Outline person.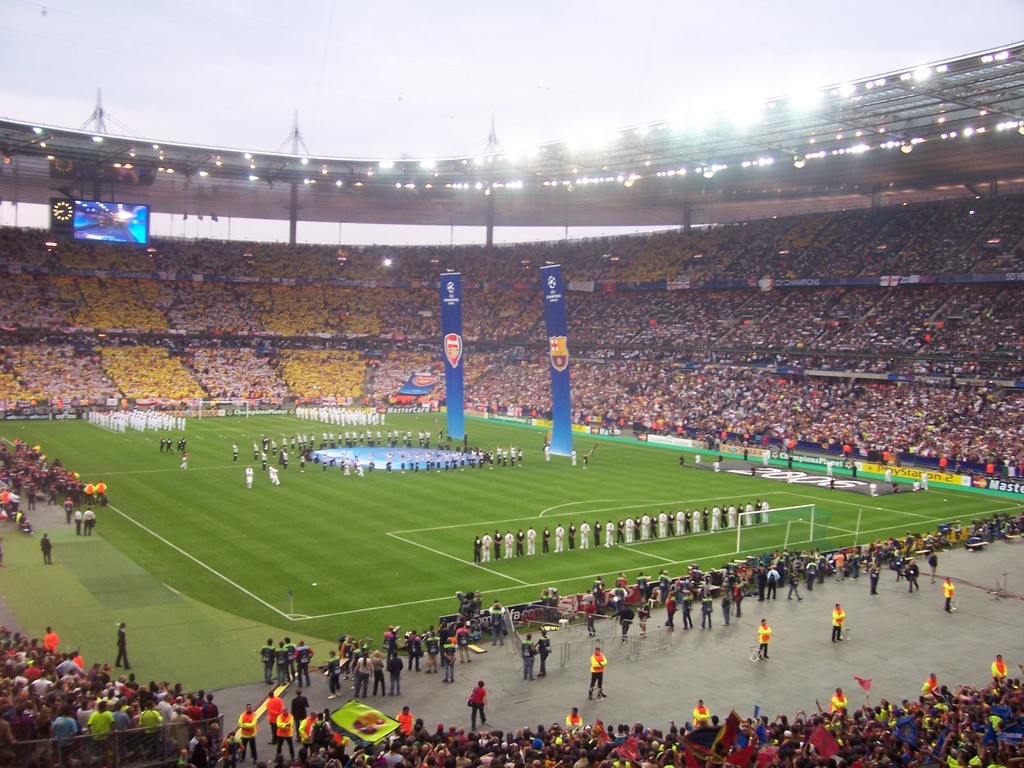
Outline: [left=747, top=503, right=752, bottom=523].
